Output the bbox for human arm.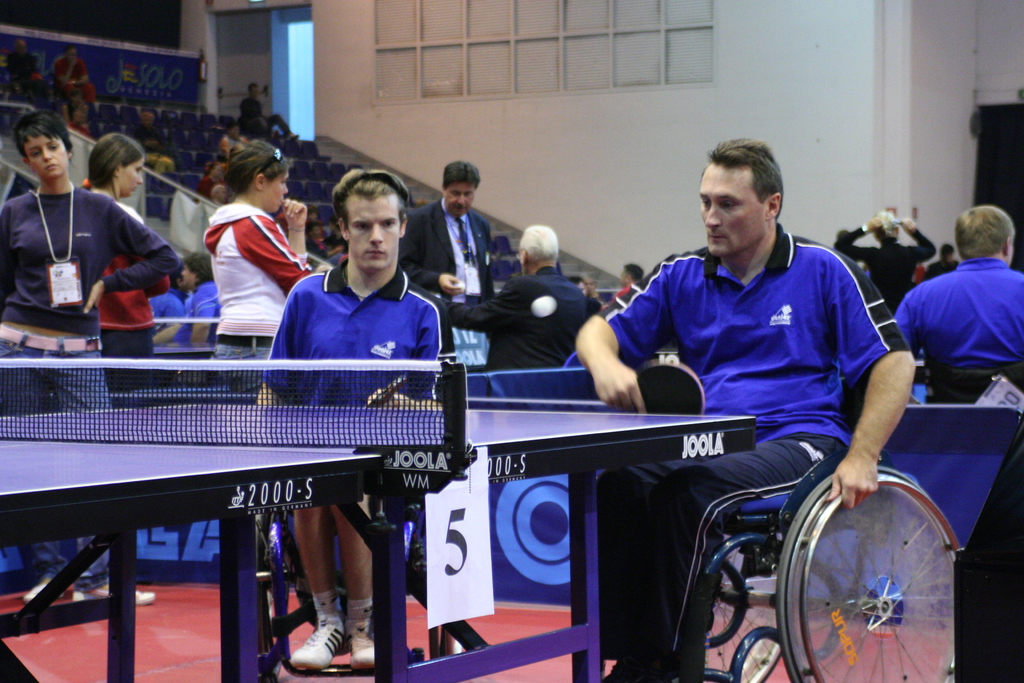
bbox=[820, 249, 916, 512].
